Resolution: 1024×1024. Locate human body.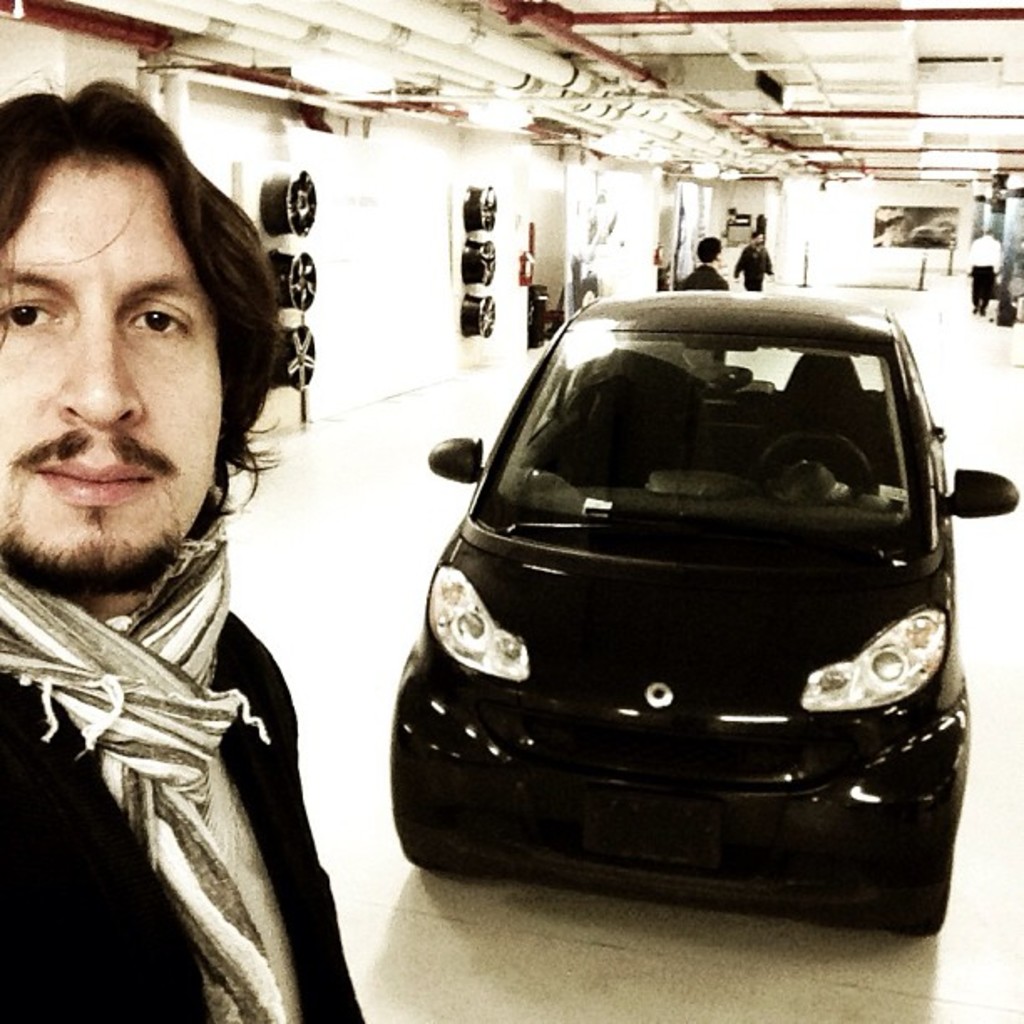
locate(681, 239, 726, 286).
